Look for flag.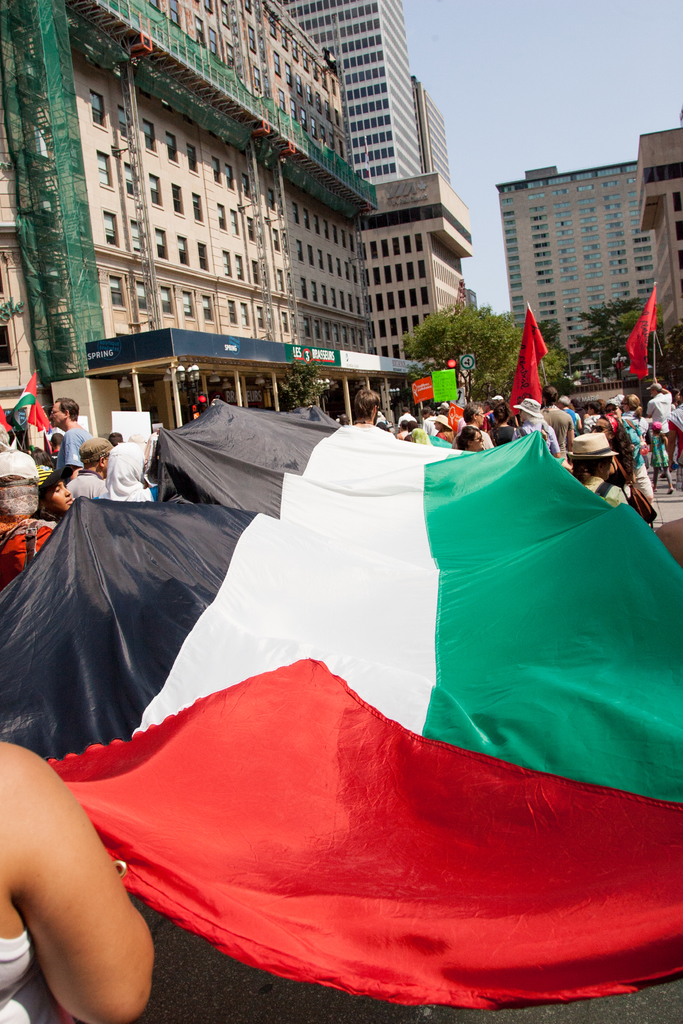
Found: select_region(508, 302, 557, 404).
